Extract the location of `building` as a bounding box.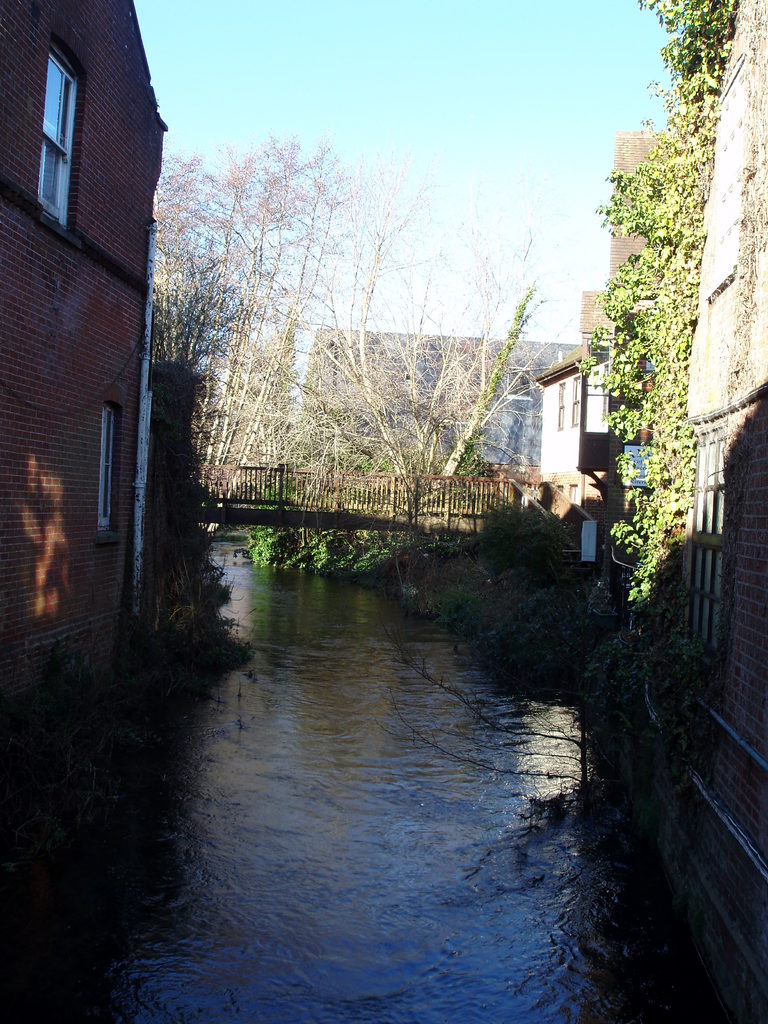
rect(531, 287, 641, 550).
